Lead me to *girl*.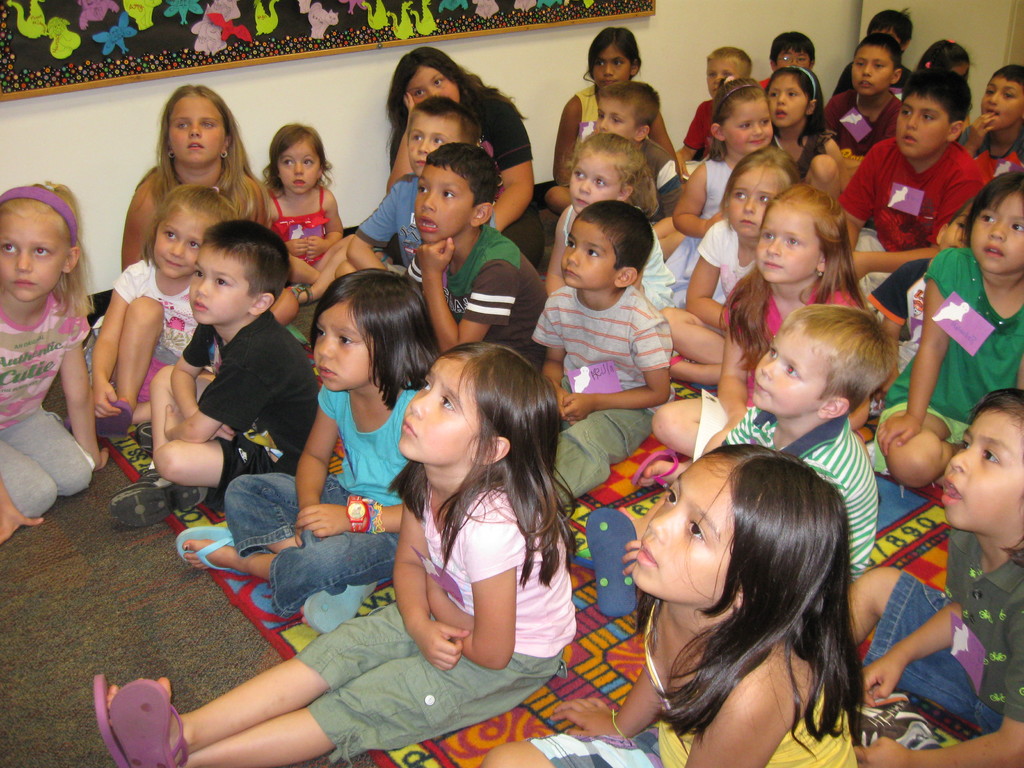
Lead to [x1=0, y1=182, x2=111, y2=545].
